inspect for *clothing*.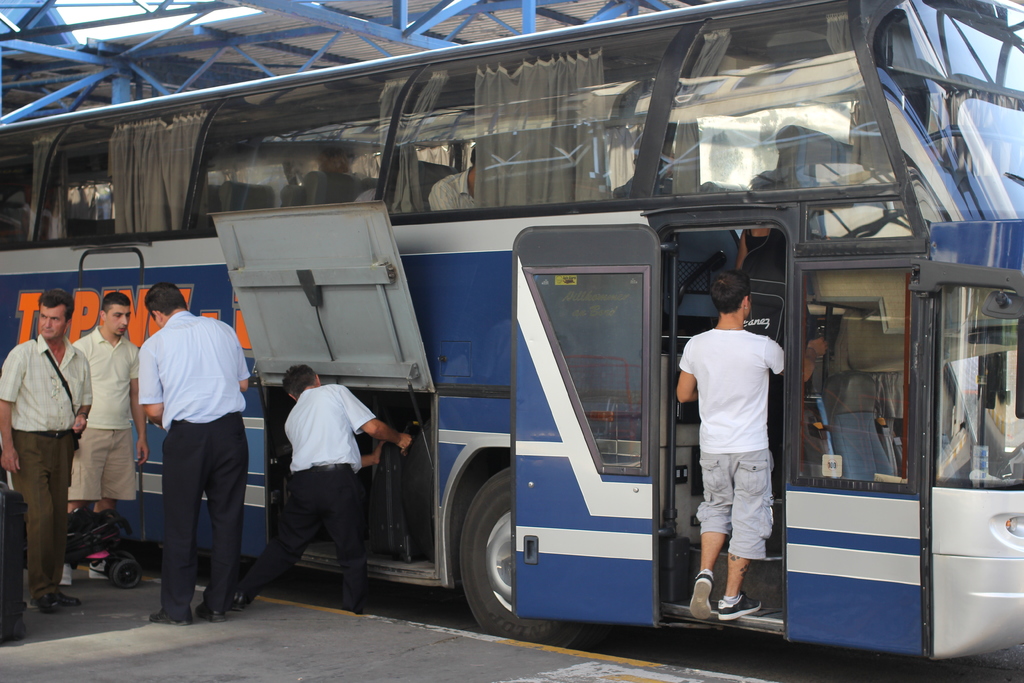
Inspection: [0,336,97,602].
